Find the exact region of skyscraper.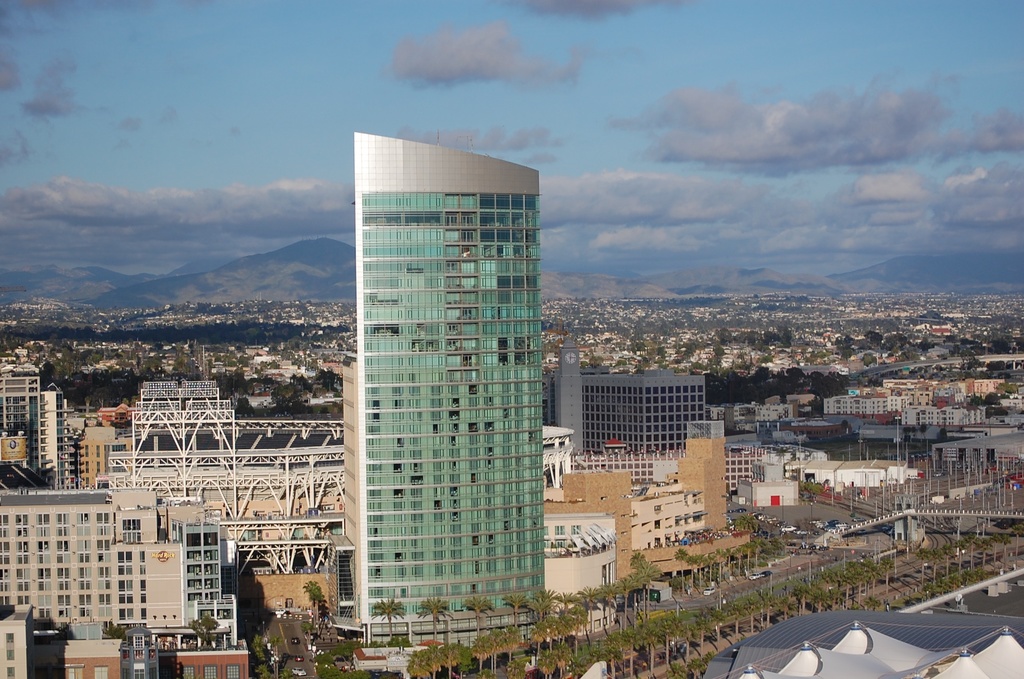
Exact region: bbox=[1, 358, 64, 486].
